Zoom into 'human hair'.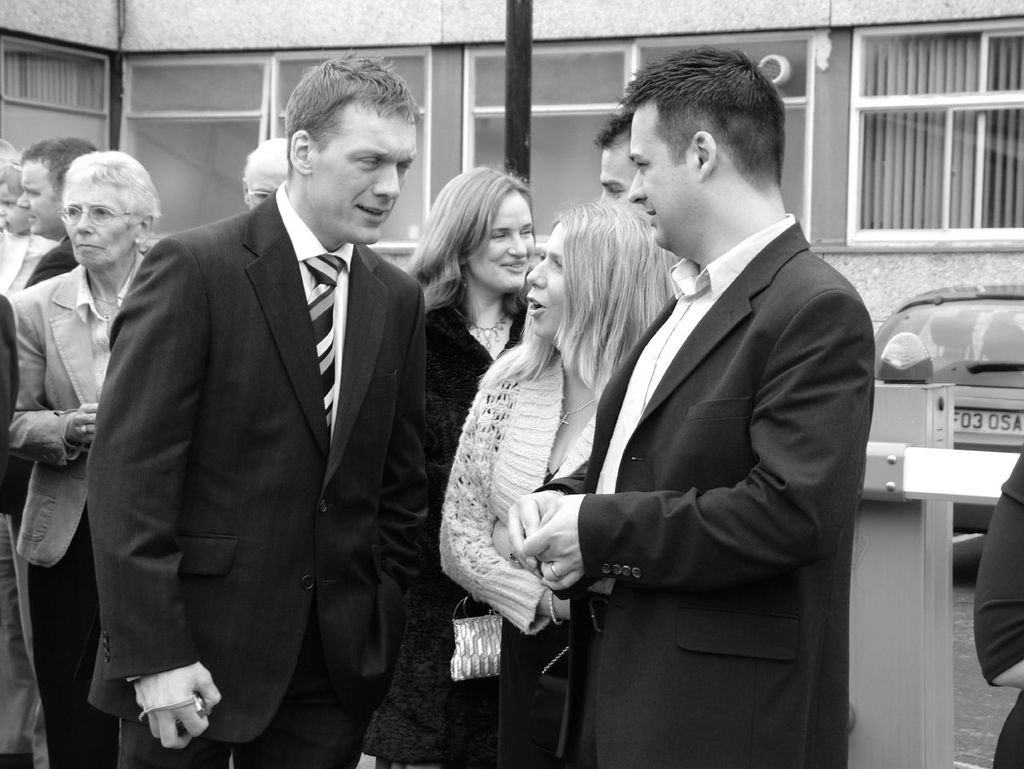
Zoom target: <region>0, 143, 12, 175</region>.
